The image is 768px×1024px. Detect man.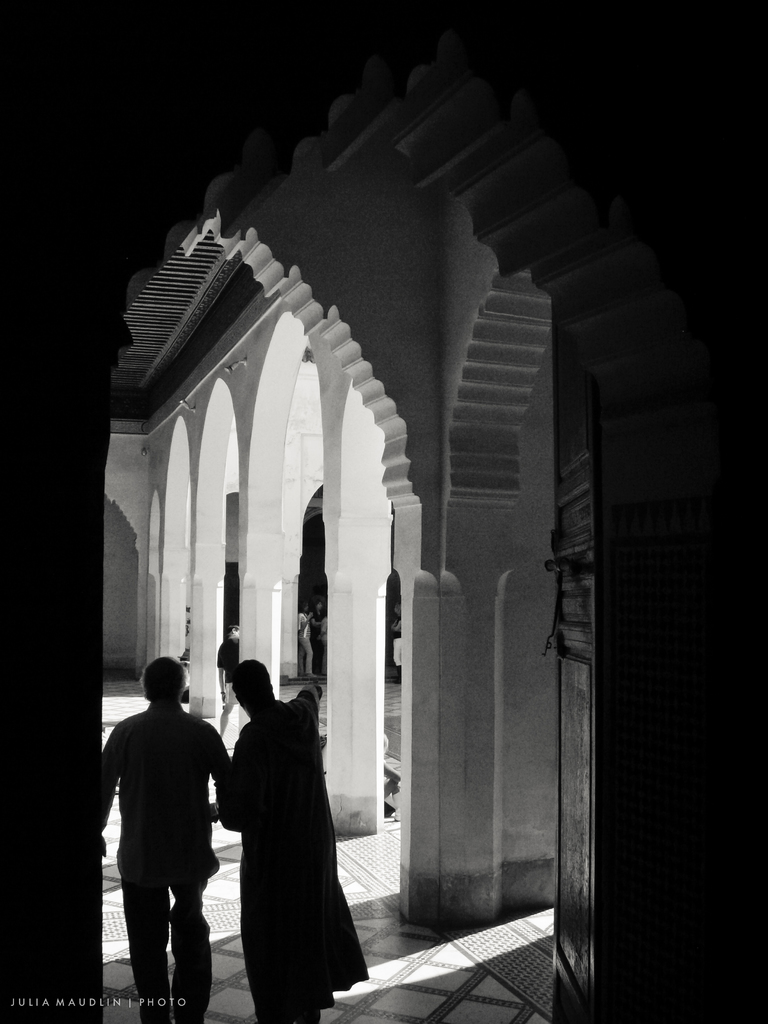
Detection: [214, 659, 373, 1023].
